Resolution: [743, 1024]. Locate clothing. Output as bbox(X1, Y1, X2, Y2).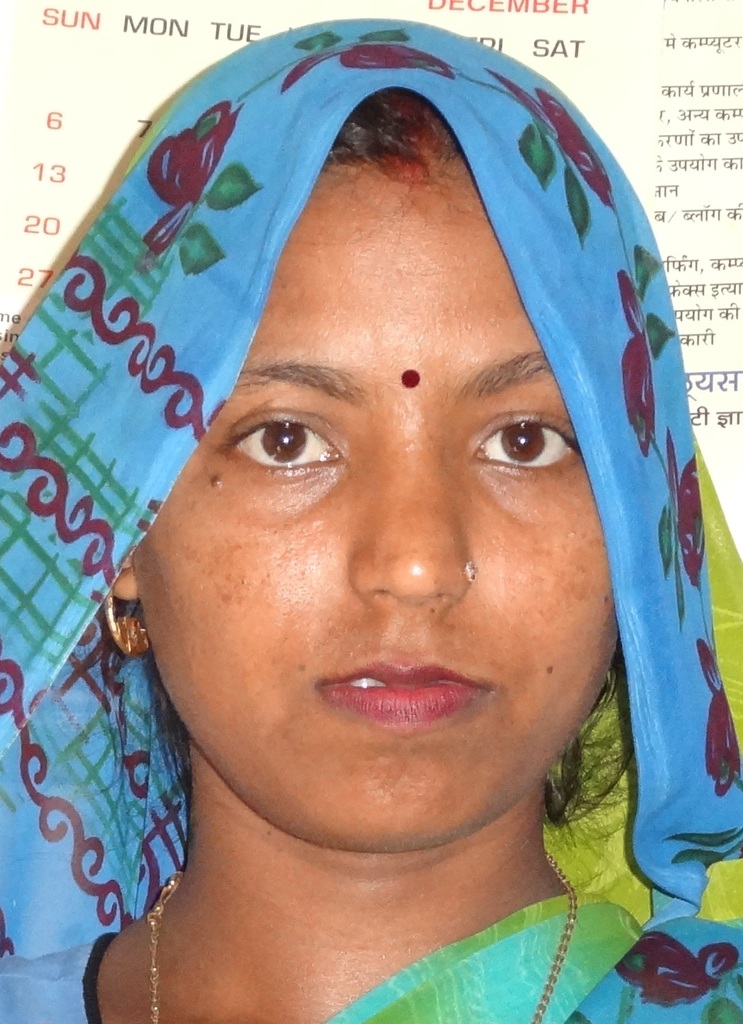
bbox(37, 169, 730, 964).
